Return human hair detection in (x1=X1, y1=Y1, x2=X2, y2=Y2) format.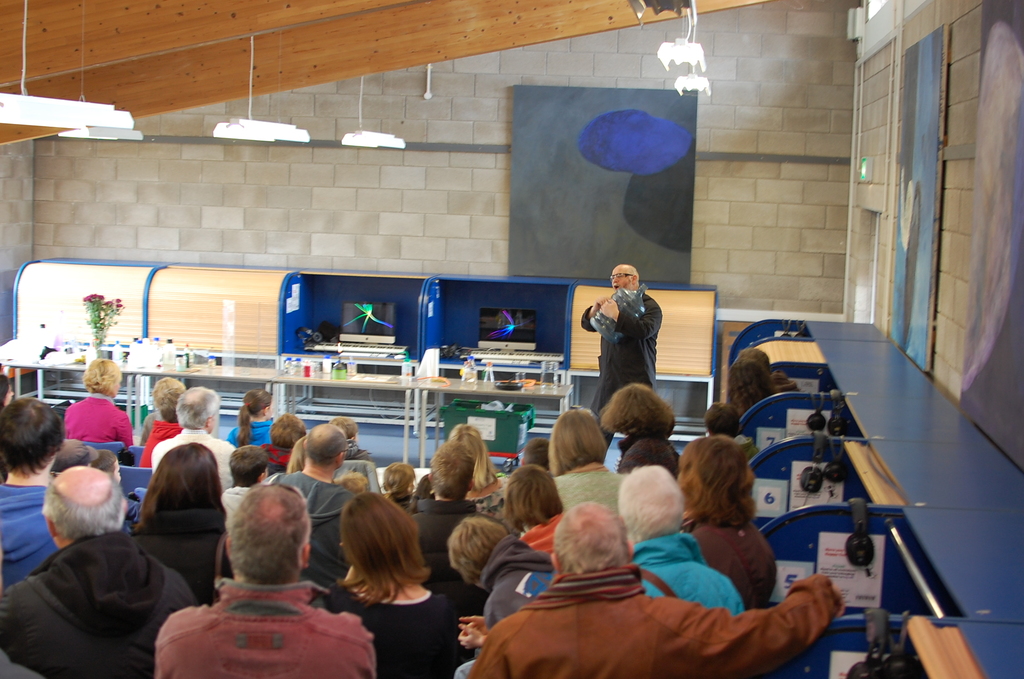
(x1=127, y1=448, x2=211, y2=543).
